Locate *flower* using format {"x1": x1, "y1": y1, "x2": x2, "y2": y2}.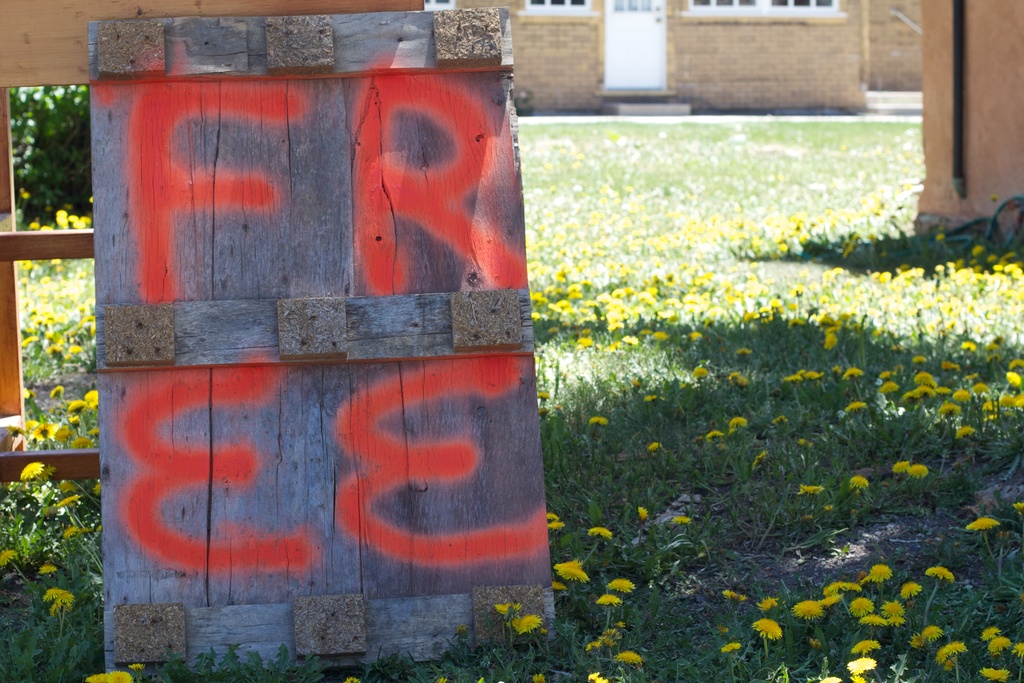
{"x1": 1012, "y1": 643, "x2": 1023, "y2": 656}.
